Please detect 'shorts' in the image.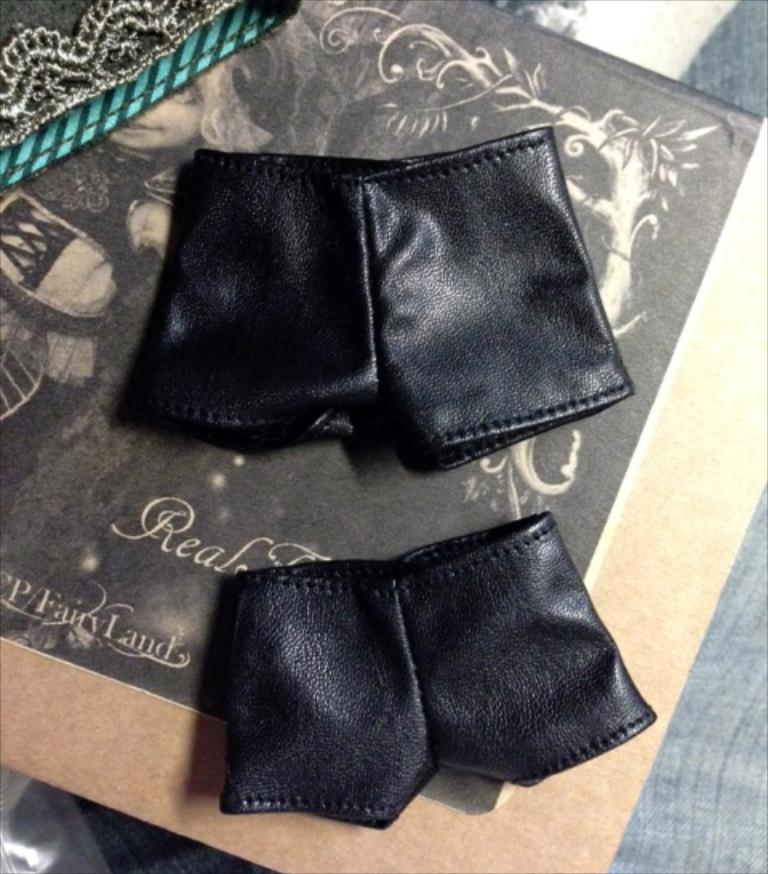
106 126 632 475.
